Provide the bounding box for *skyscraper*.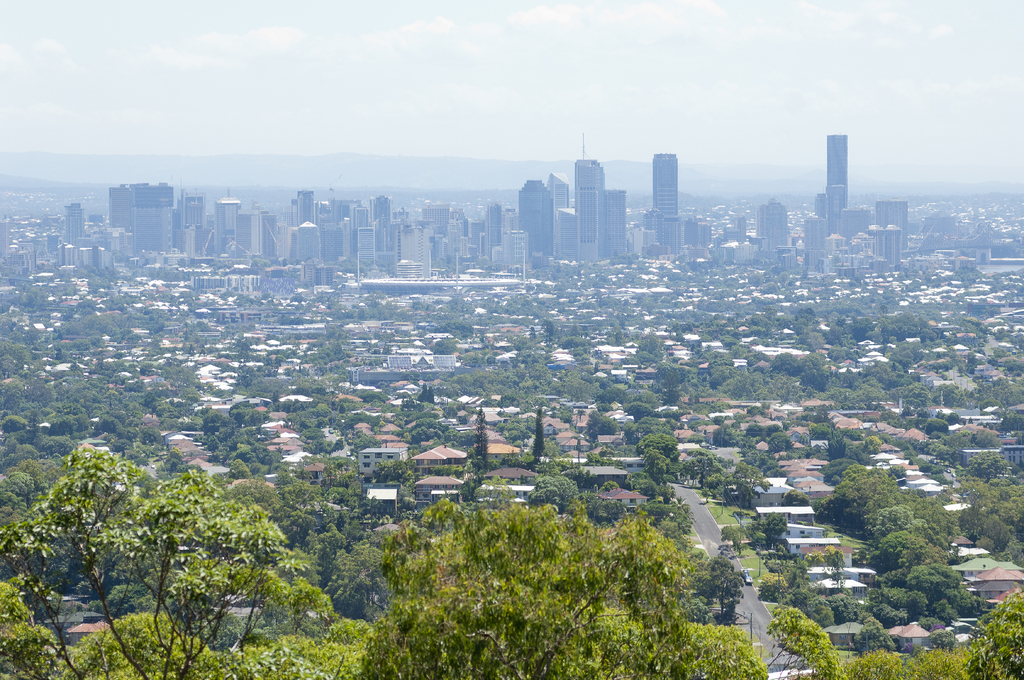
select_region(884, 205, 904, 223).
